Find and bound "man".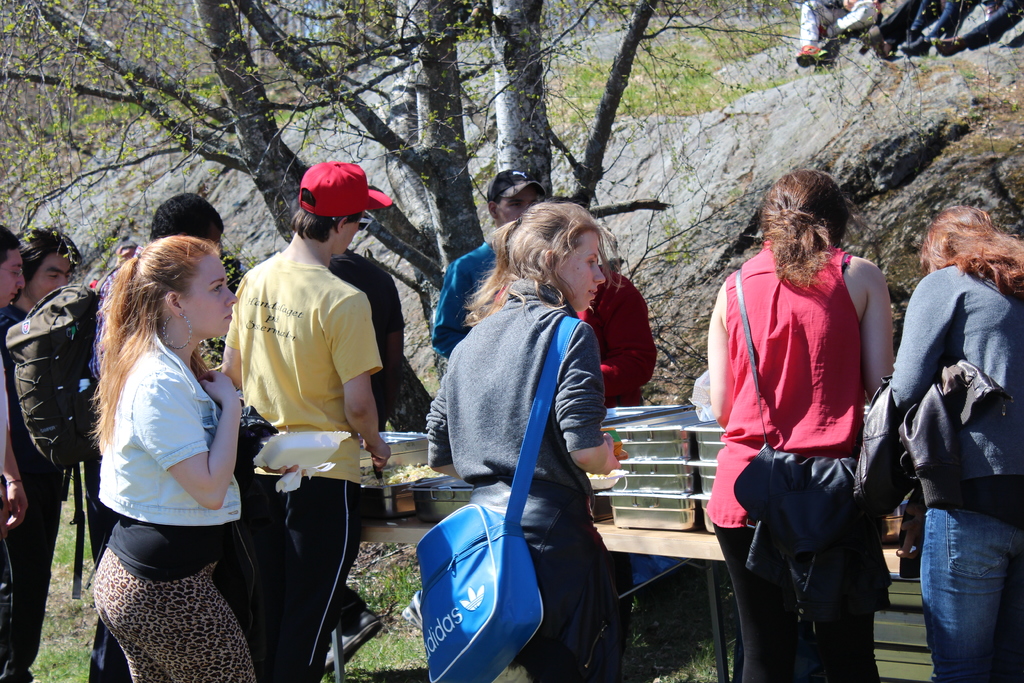
Bound: 223,158,385,682.
